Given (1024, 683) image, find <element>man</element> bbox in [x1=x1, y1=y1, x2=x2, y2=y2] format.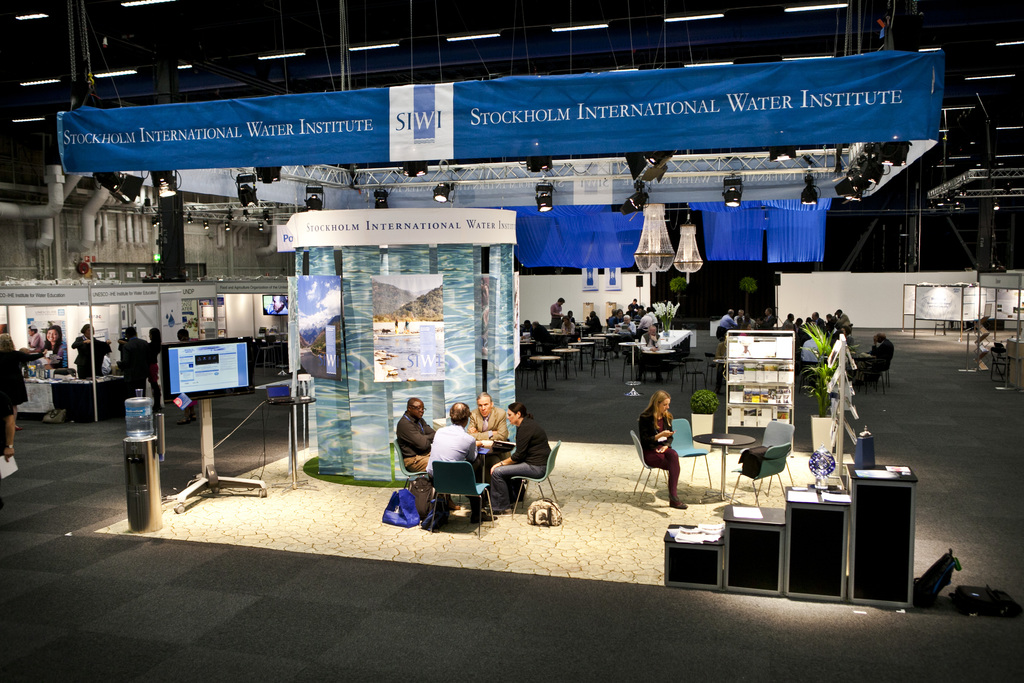
[x1=548, y1=297, x2=564, y2=328].
